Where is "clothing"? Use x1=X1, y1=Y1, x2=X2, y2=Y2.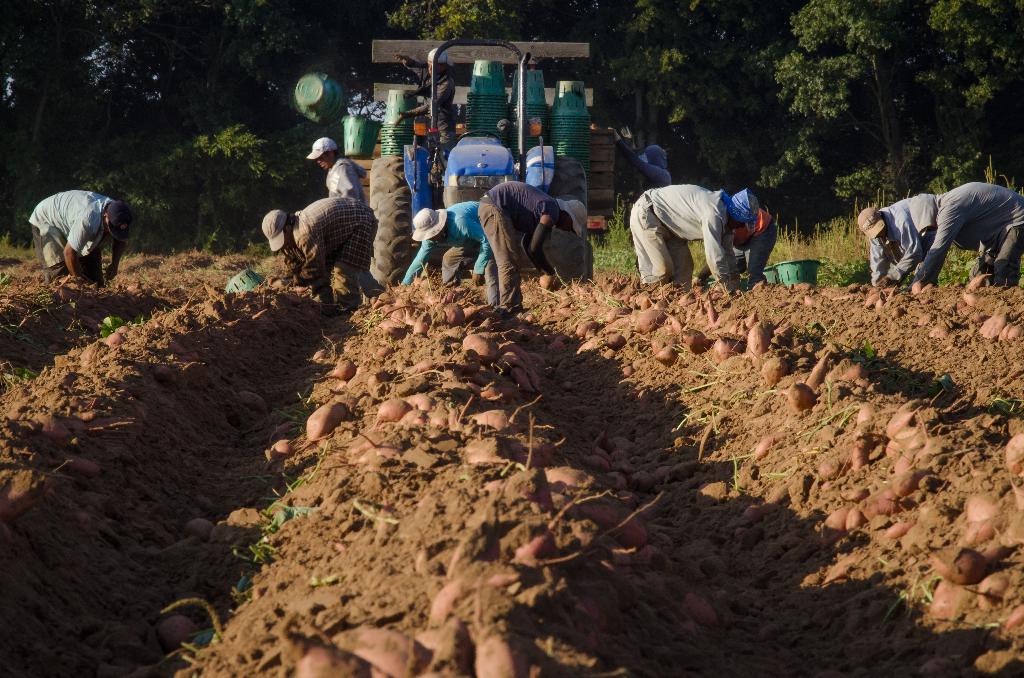
x1=18, y1=170, x2=124, y2=287.
